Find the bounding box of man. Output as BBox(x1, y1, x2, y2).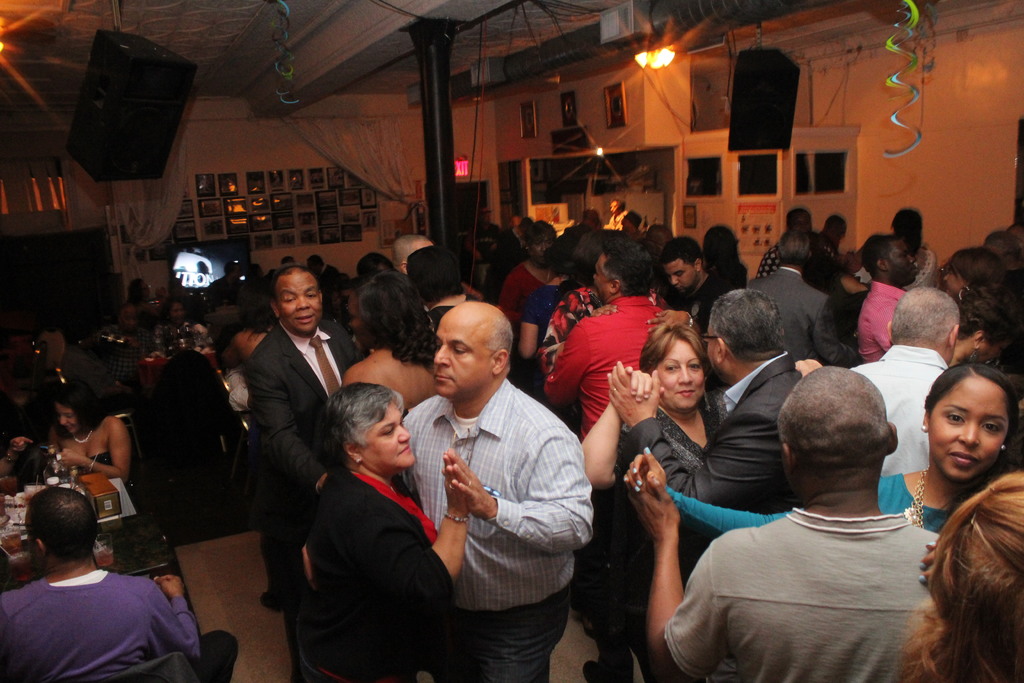
BBox(542, 242, 671, 443).
